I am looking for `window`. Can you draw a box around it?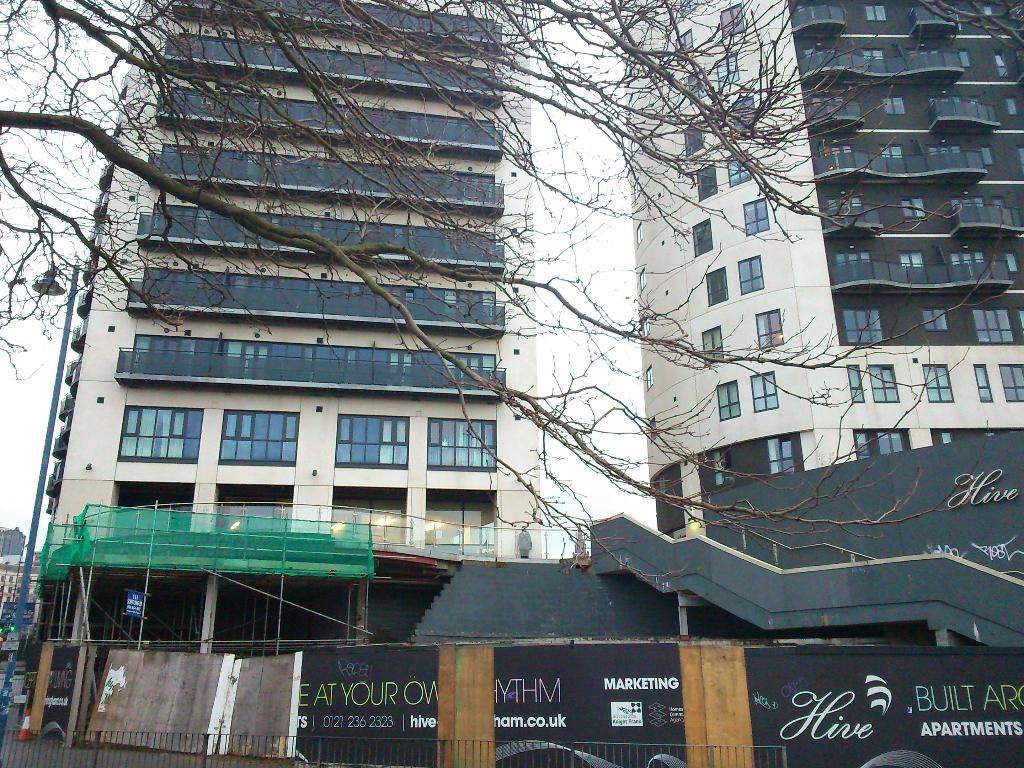
Sure, the bounding box is crop(718, 1, 744, 38).
